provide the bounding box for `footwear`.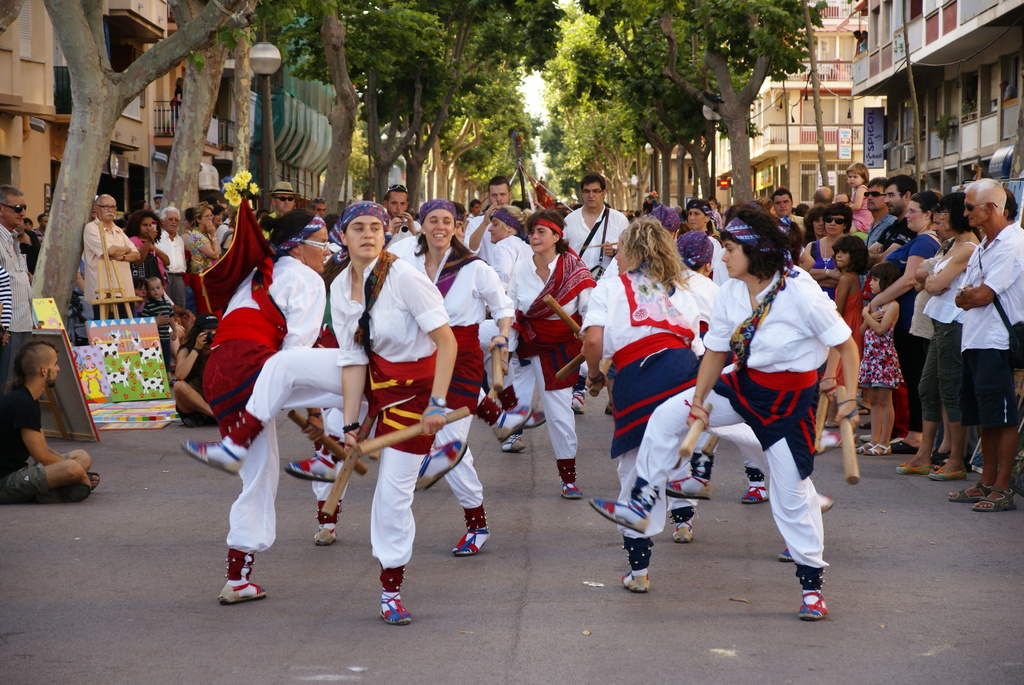
<box>777,542,797,565</box>.
